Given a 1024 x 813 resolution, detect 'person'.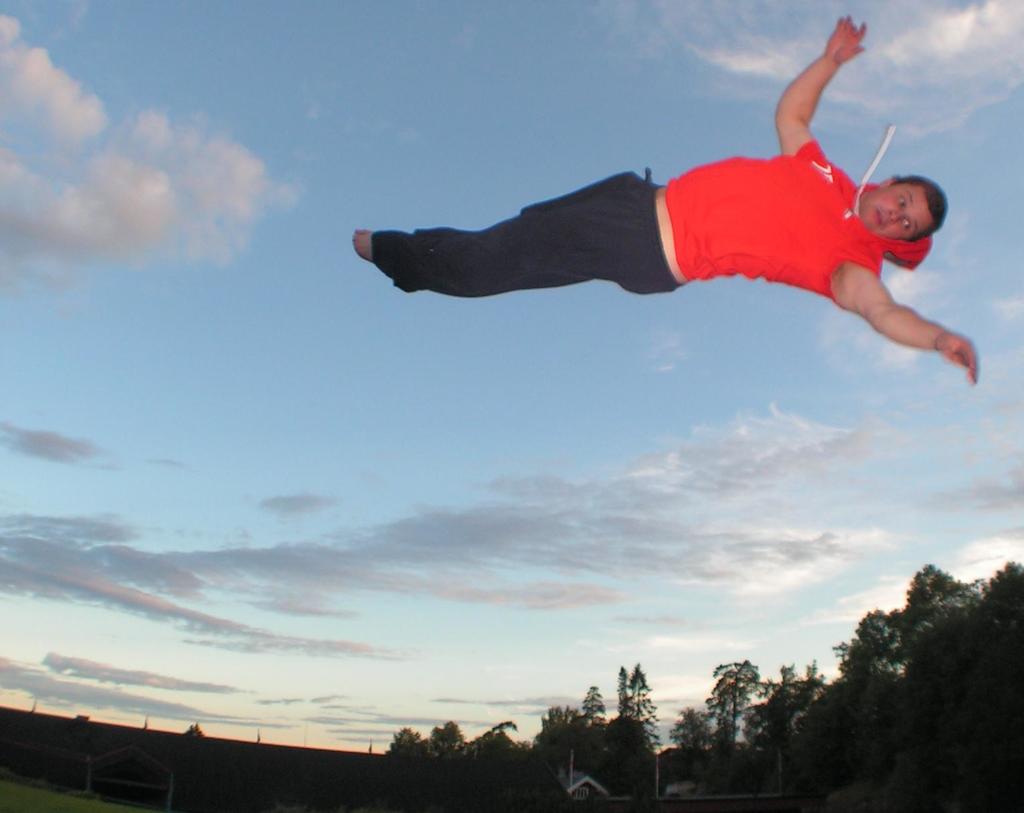
x1=349, y1=21, x2=983, y2=385.
